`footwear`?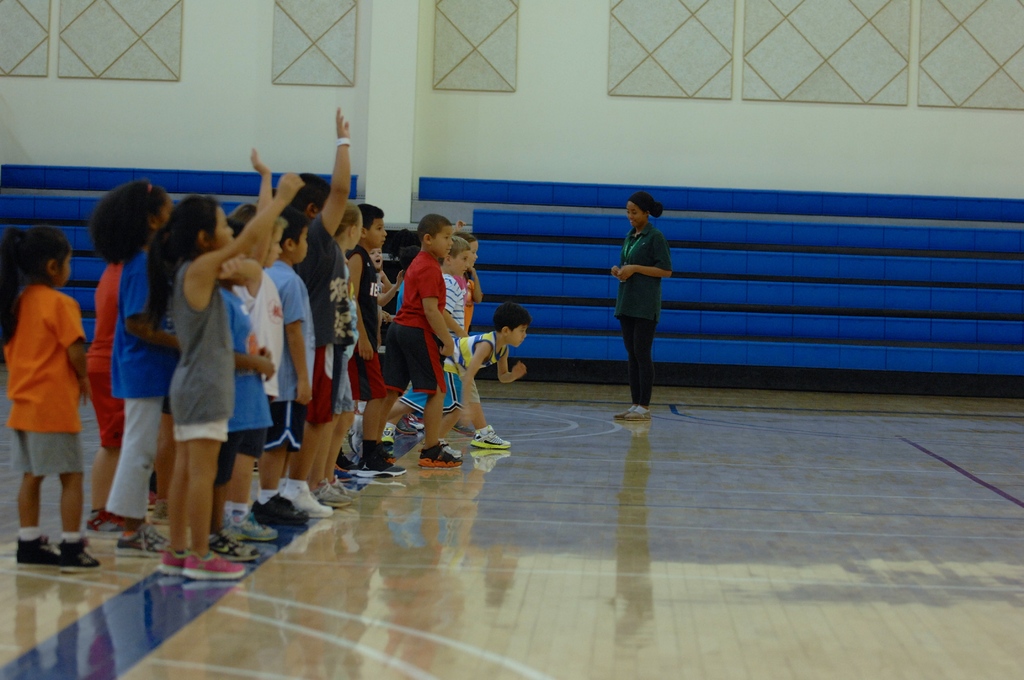
<box>220,511,278,542</box>
